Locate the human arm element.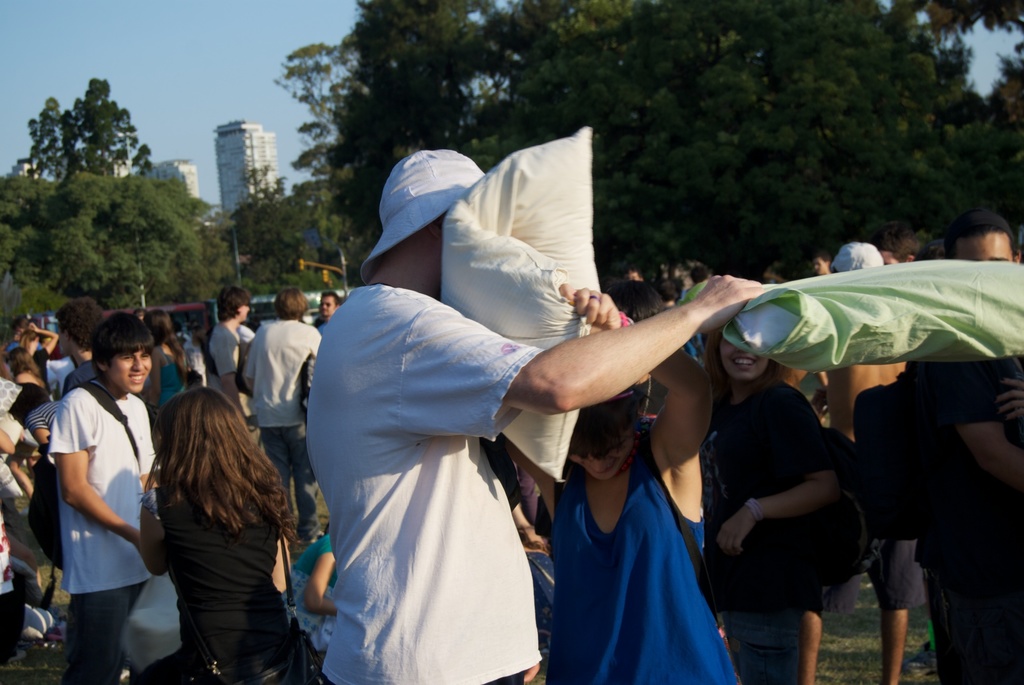
Element bbox: select_region(140, 350, 157, 398).
